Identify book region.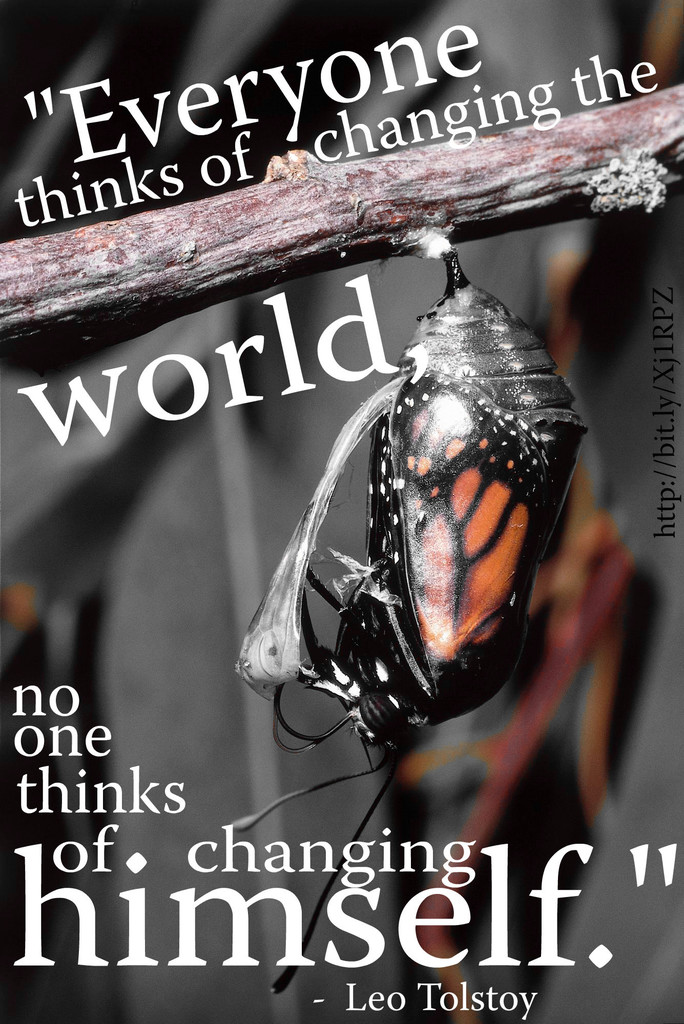
Region: (x1=16, y1=0, x2=644, y2=1003).
